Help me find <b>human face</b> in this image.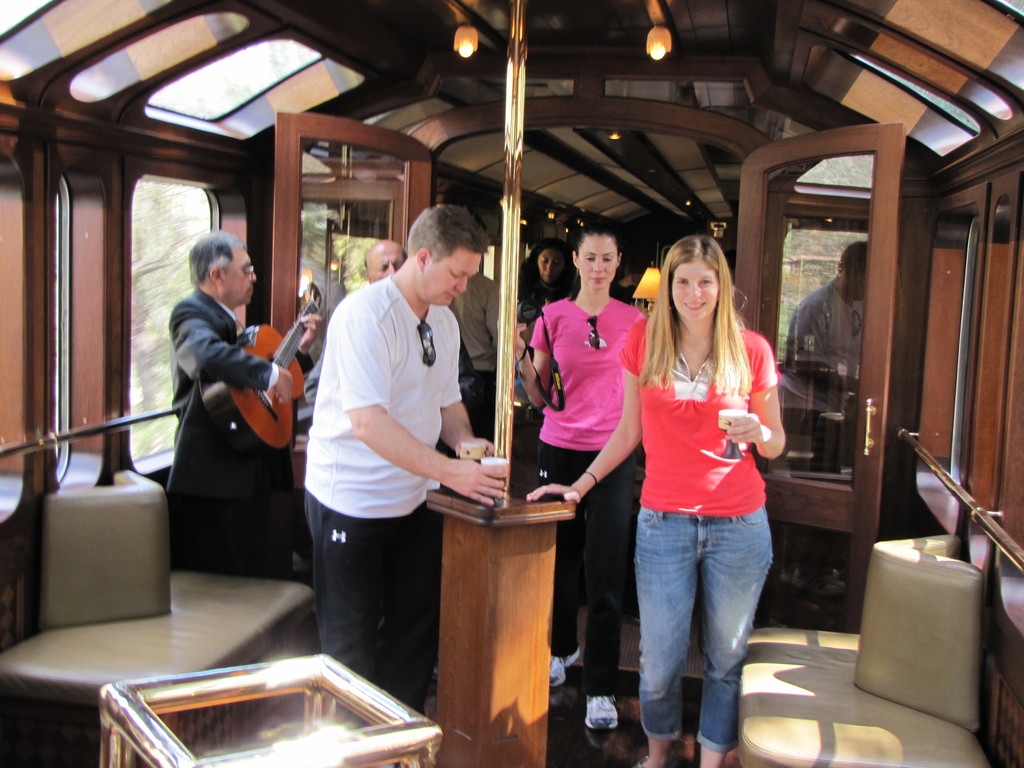
Found it: [576,233,618,290].
